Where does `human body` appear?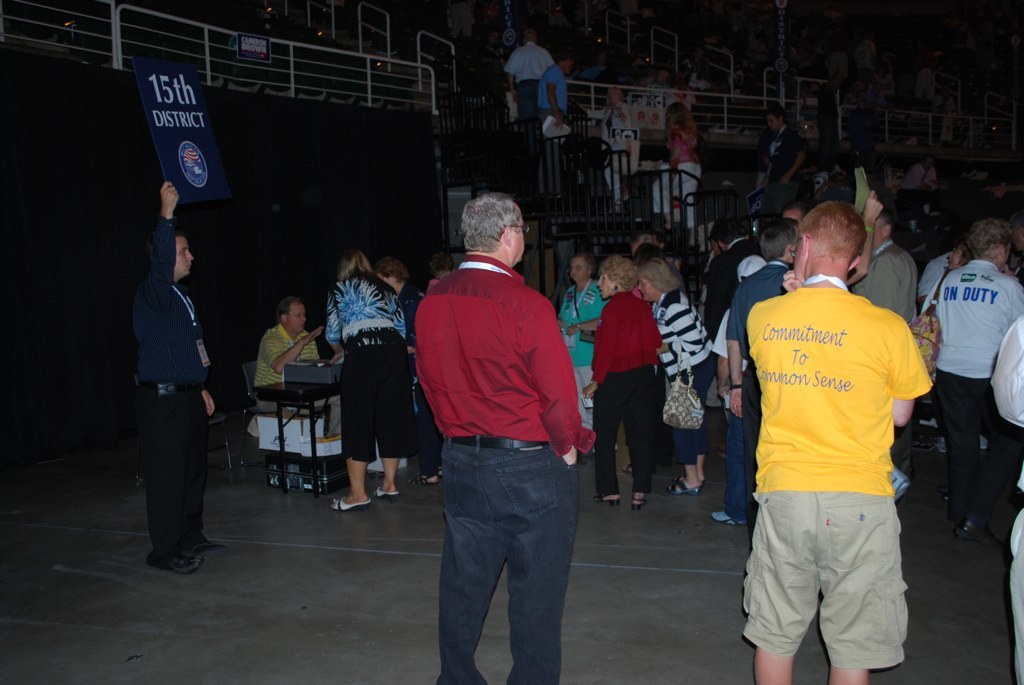
Appears at [left=594, top=295, right=652, bottom=500].
